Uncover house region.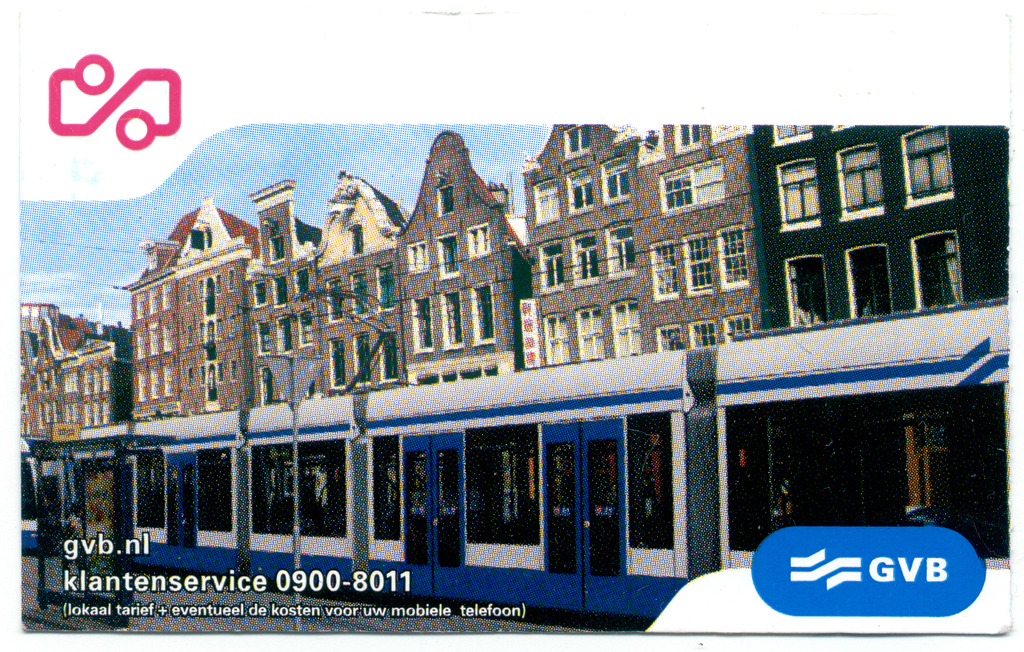
Uncovered: <bbox>746, 121, 1011, 336</bbox>.
